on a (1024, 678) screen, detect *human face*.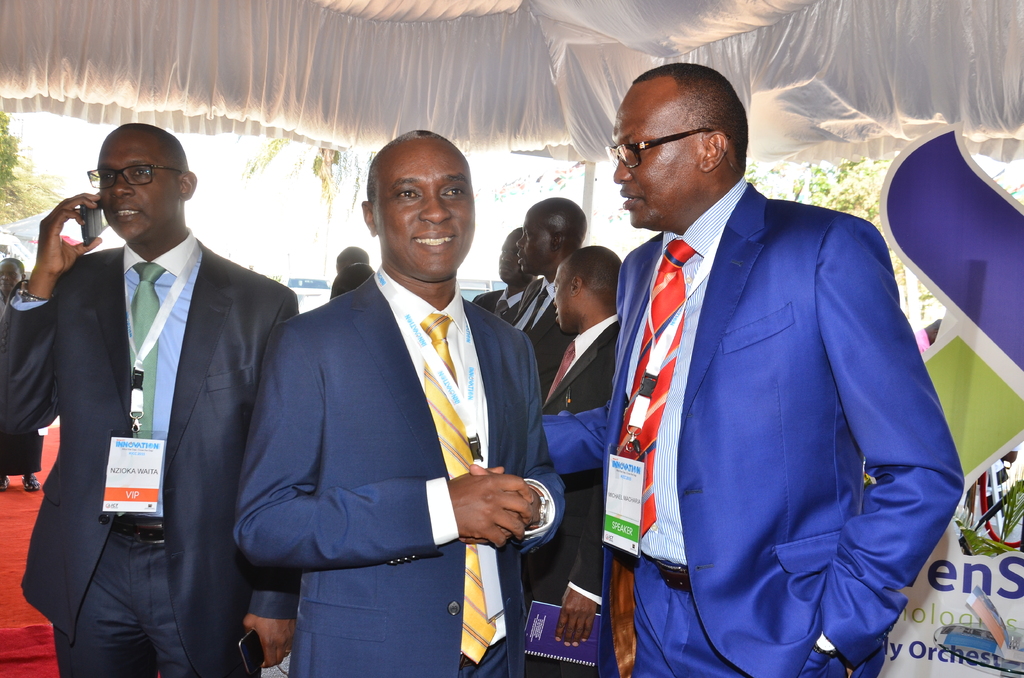
<bbox>378, 139, 476, 275</bbox>.
